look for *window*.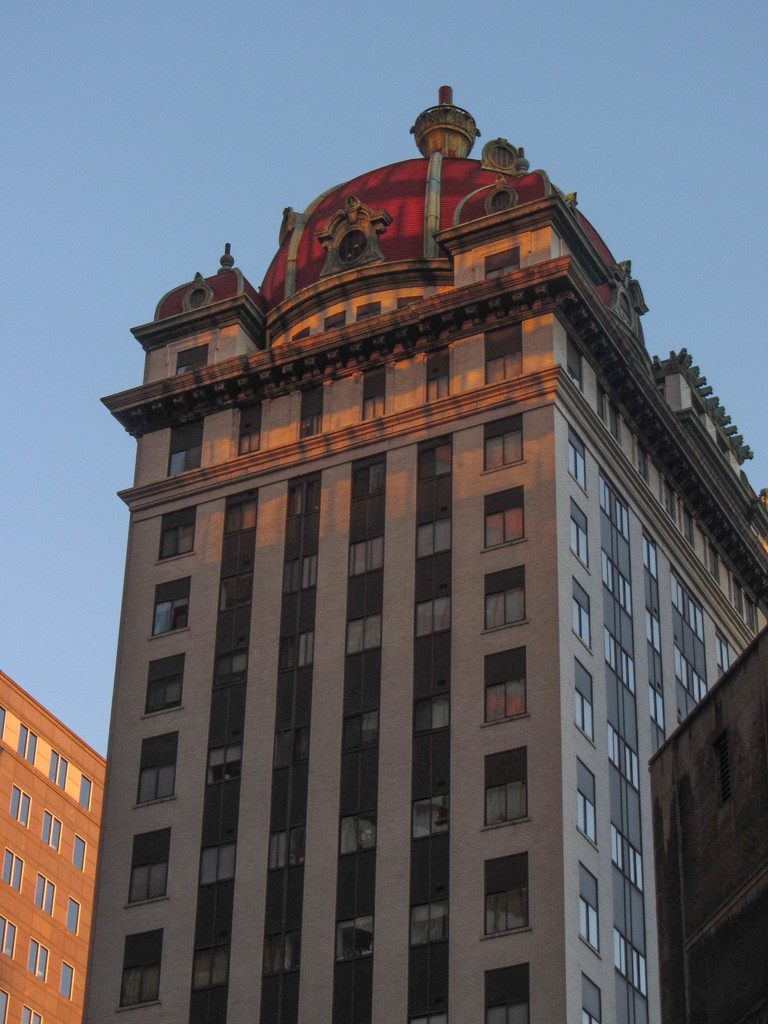
Found: (x1=577, y1=900, x2=598, y2=952).
